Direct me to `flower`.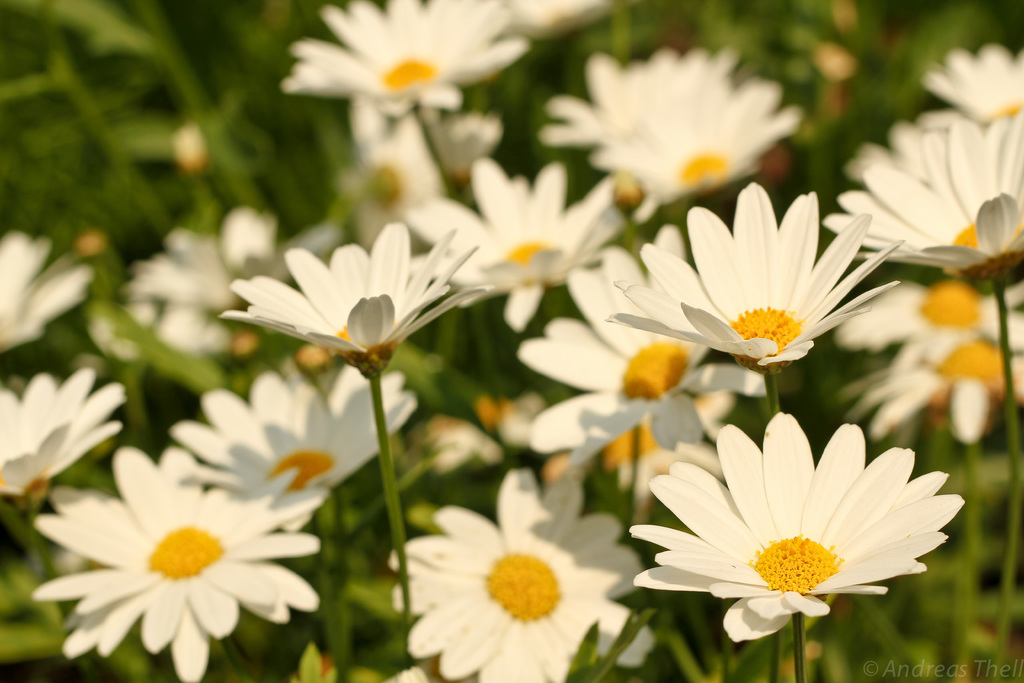
Direction: x1=631, y1=410, x2=959, y2=640.
